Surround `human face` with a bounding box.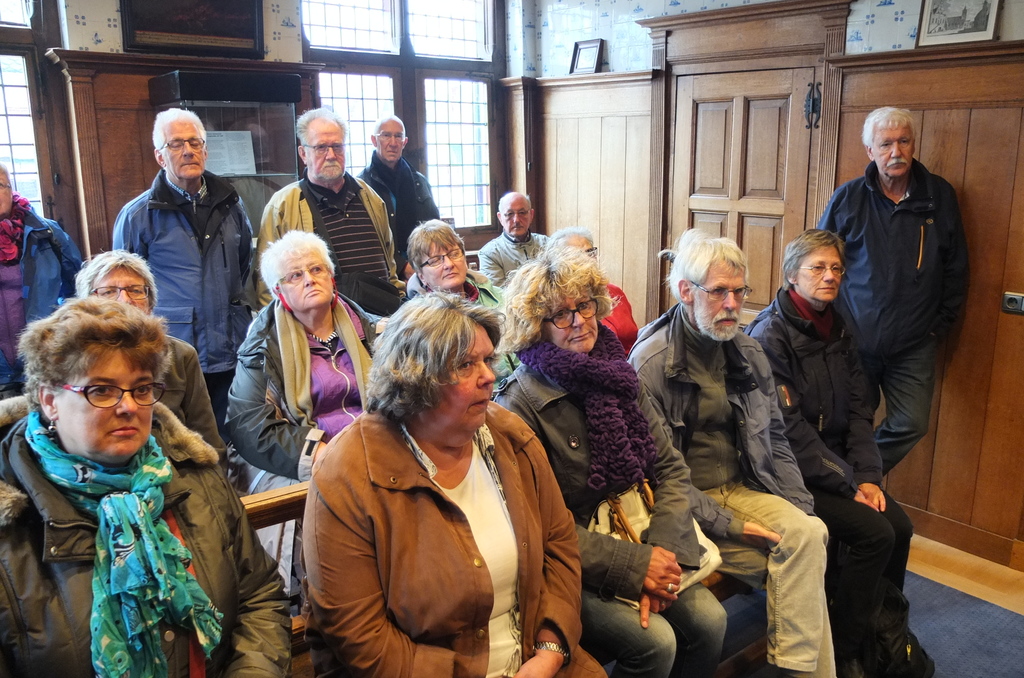
92:264:151:314.
